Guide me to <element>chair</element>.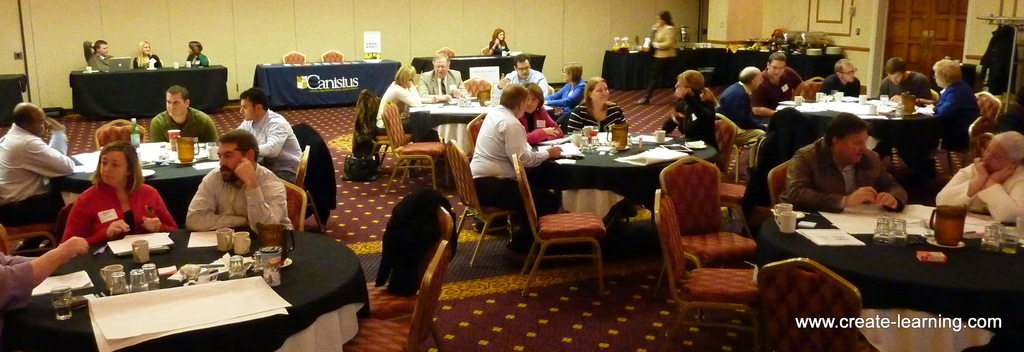
Guidance: [435,47,454,58].
